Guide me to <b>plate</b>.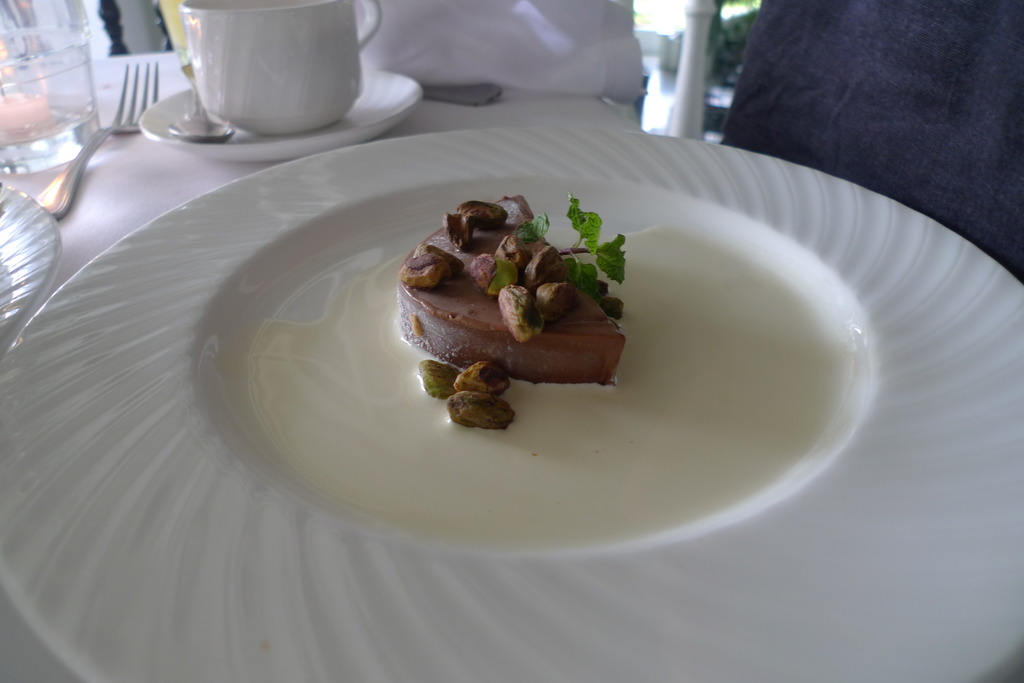
Guidance: left=140, top=67, right=426, bottom=162.
